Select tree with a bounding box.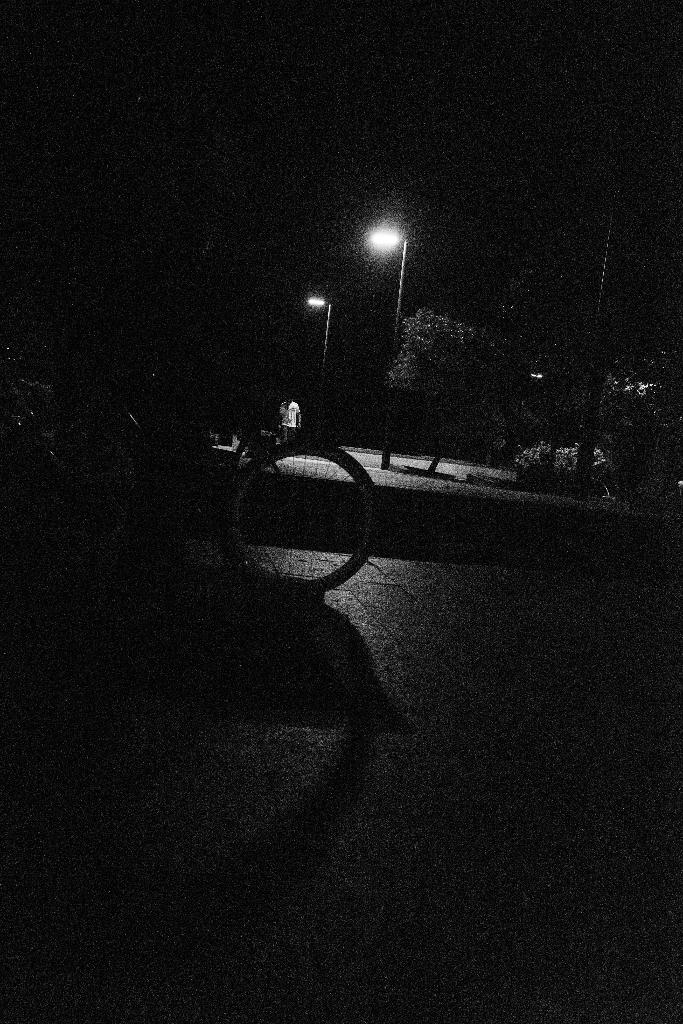
BBox(383, 303, 497, 478).
